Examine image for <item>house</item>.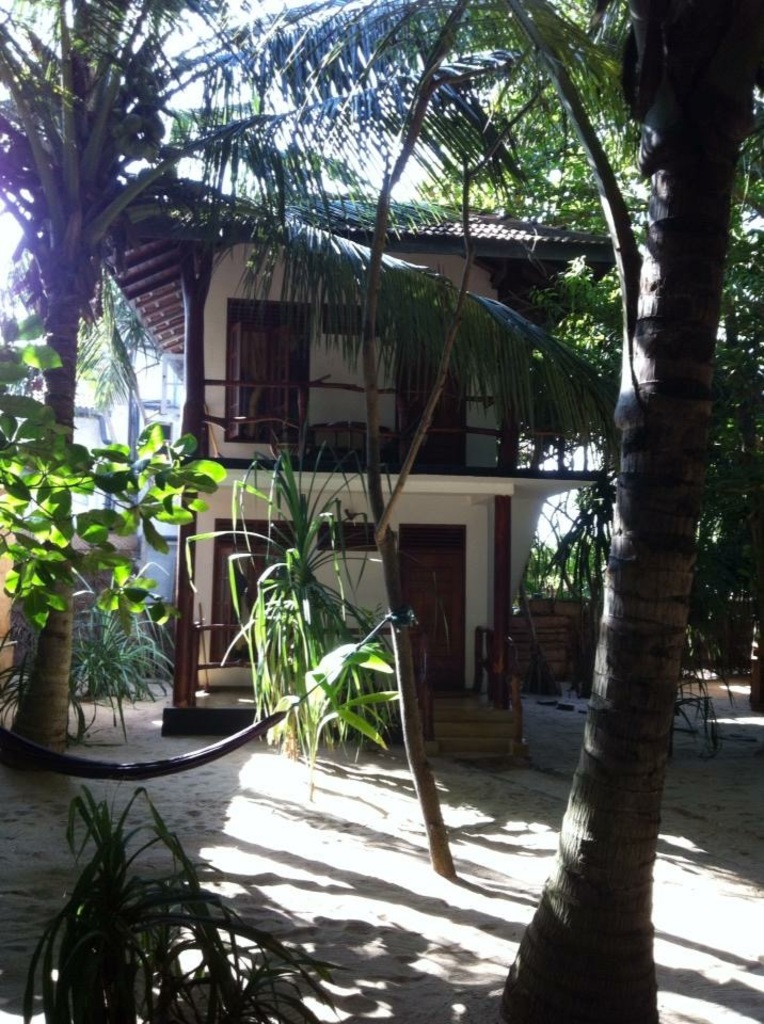
Examination result: <region>176, 185, 596, 767</region>.
